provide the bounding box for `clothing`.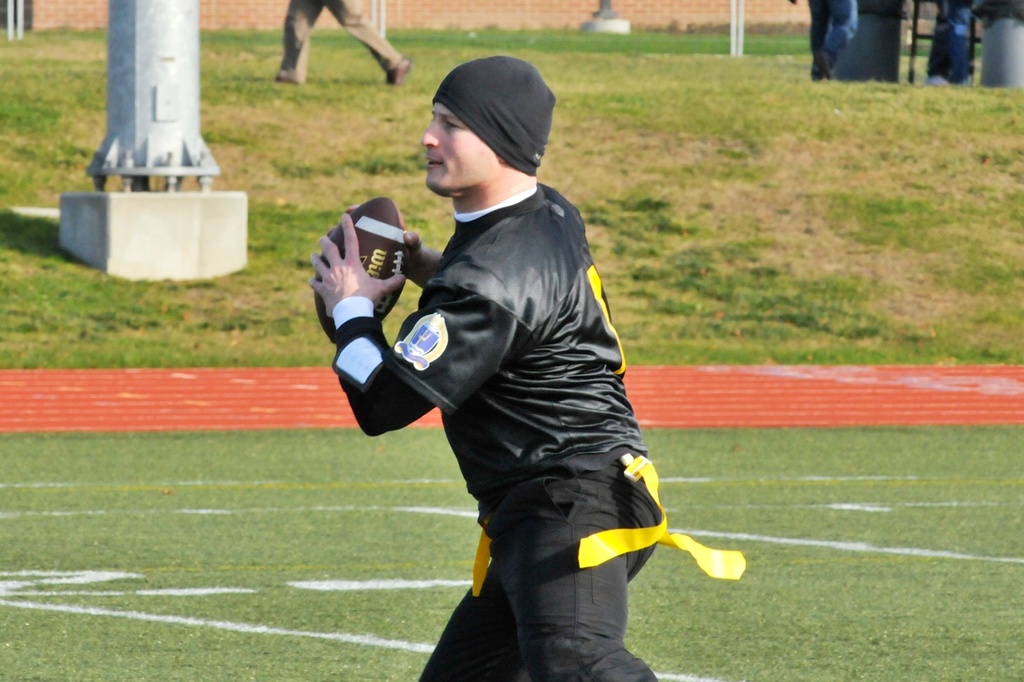
367,118,677,633.
